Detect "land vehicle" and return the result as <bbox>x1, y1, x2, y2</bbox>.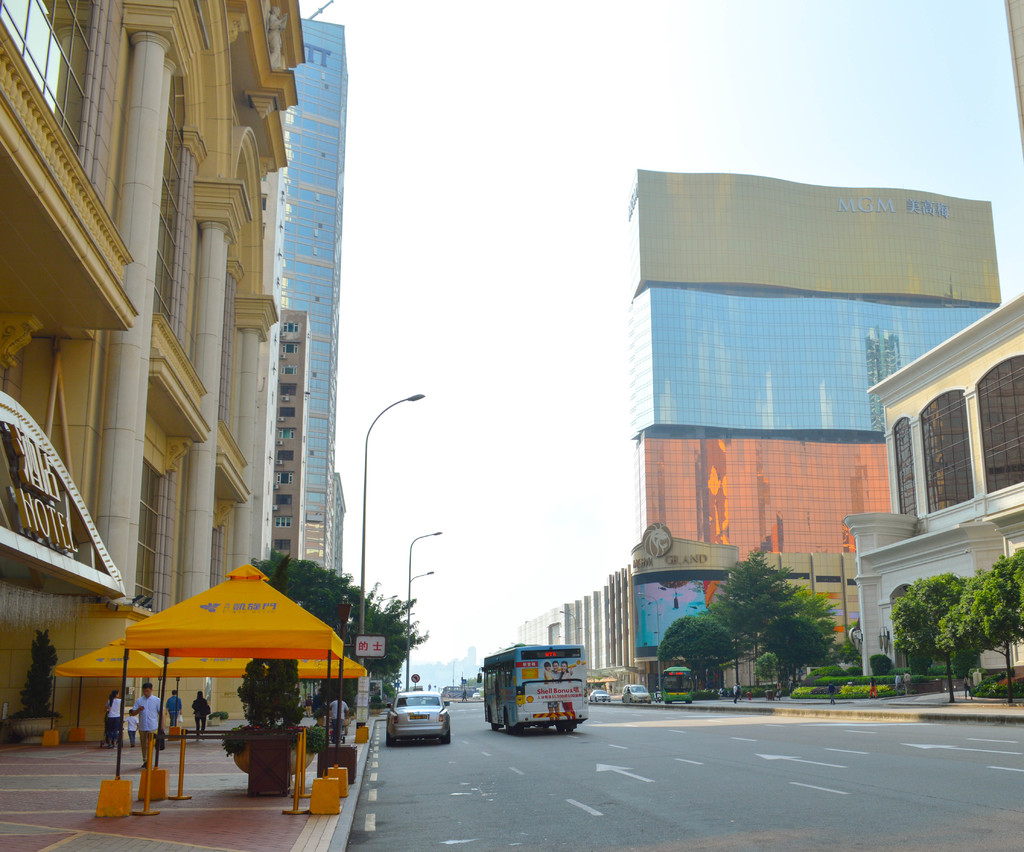
<bbox>589, 687, 613, 703</bbox>.
